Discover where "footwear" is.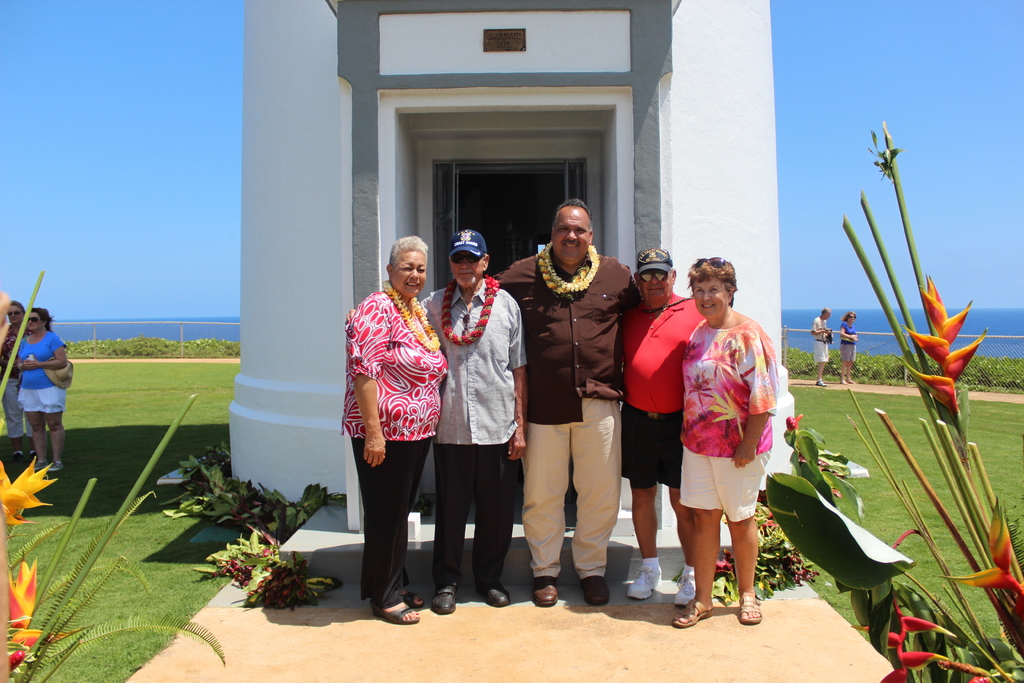
Discovered at [x1=673, y1=601, x2=712, y2=626].
